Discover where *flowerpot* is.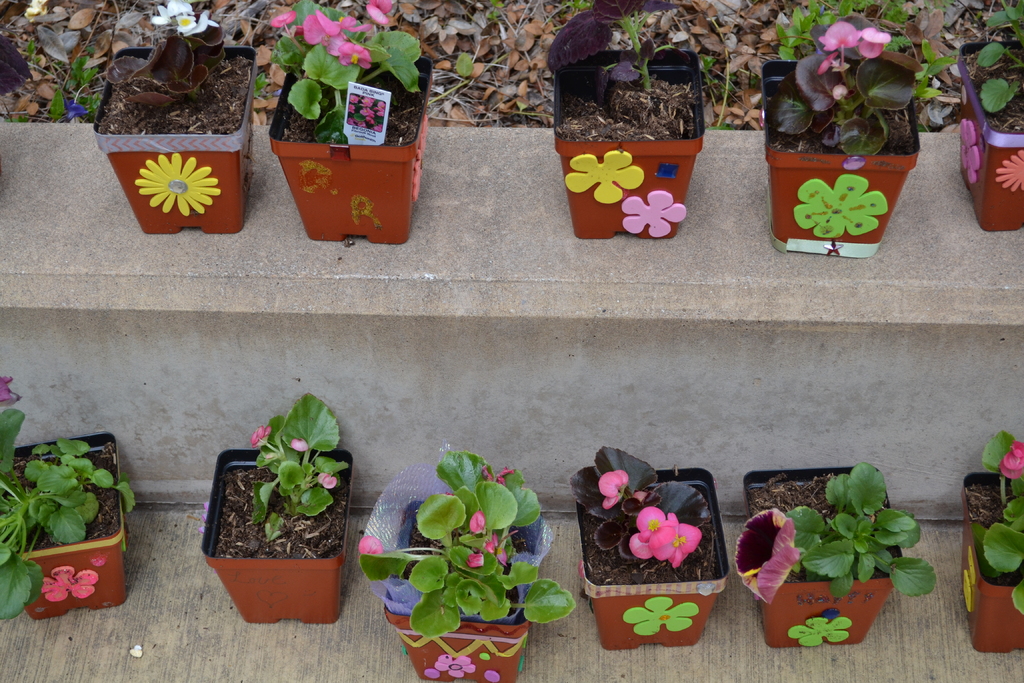
Discovered at bbox=[379, 497, 550, 682].
